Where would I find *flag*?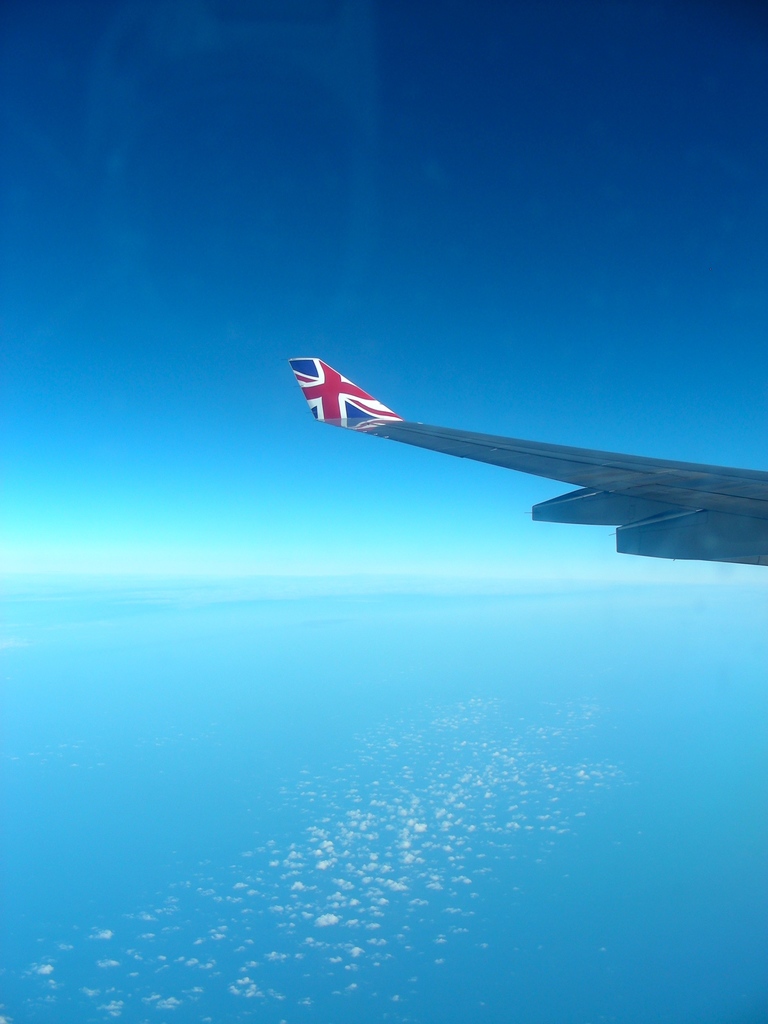
At pyautogui.locateOnScreen(287, 358, 404, 433).
